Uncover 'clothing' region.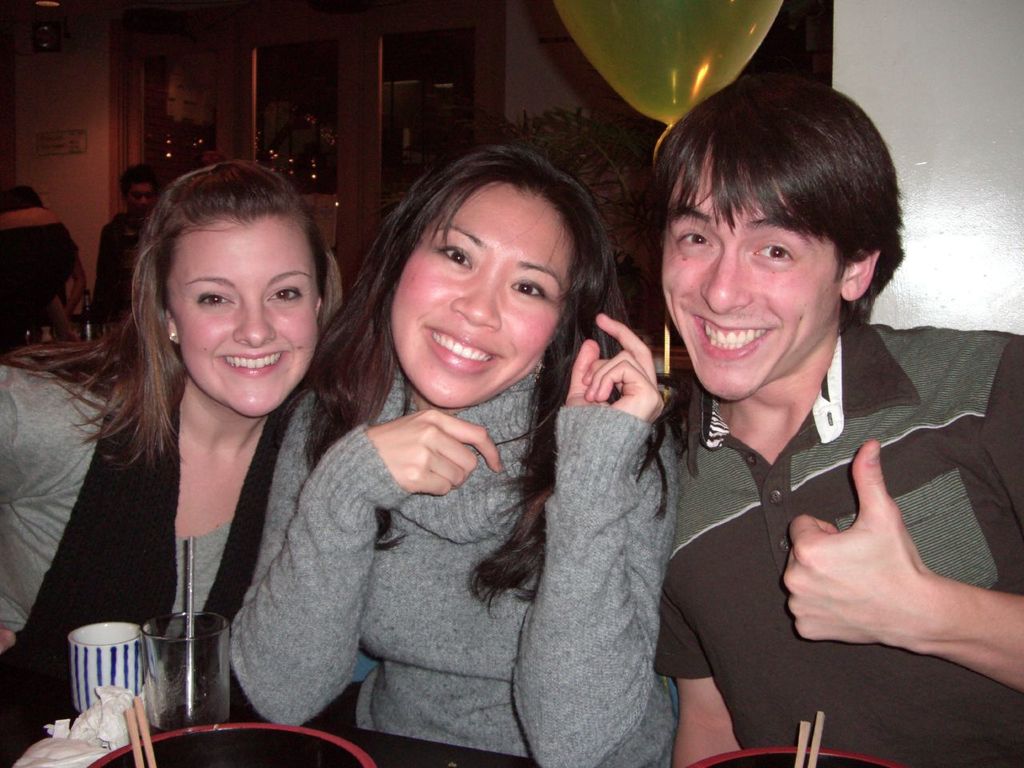
Uncovered: {"left": 0, "top": 368, "right": 278, "bottom": 767}.
